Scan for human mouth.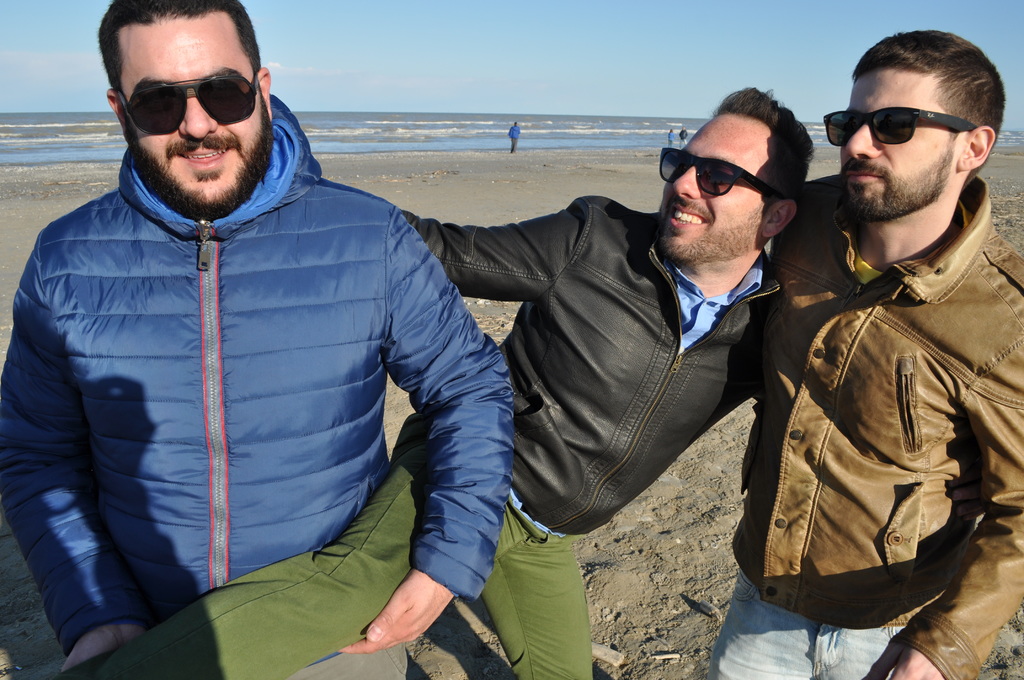
Scan result: Rect(181, 149, 232, 164).
